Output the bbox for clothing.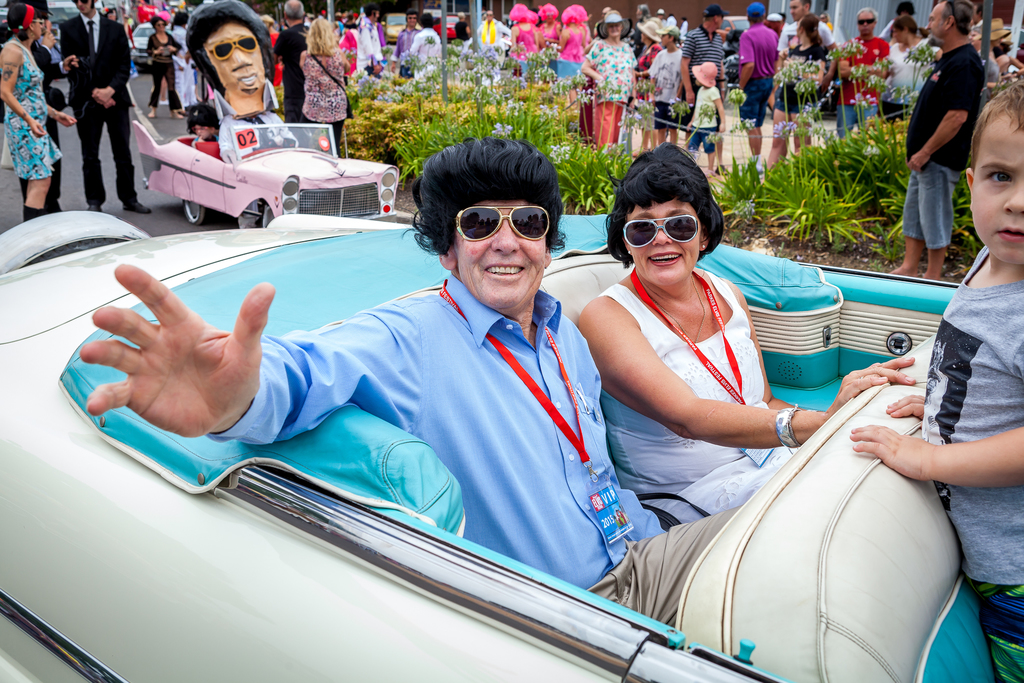
bbox=[269, 15, 310, 119].
